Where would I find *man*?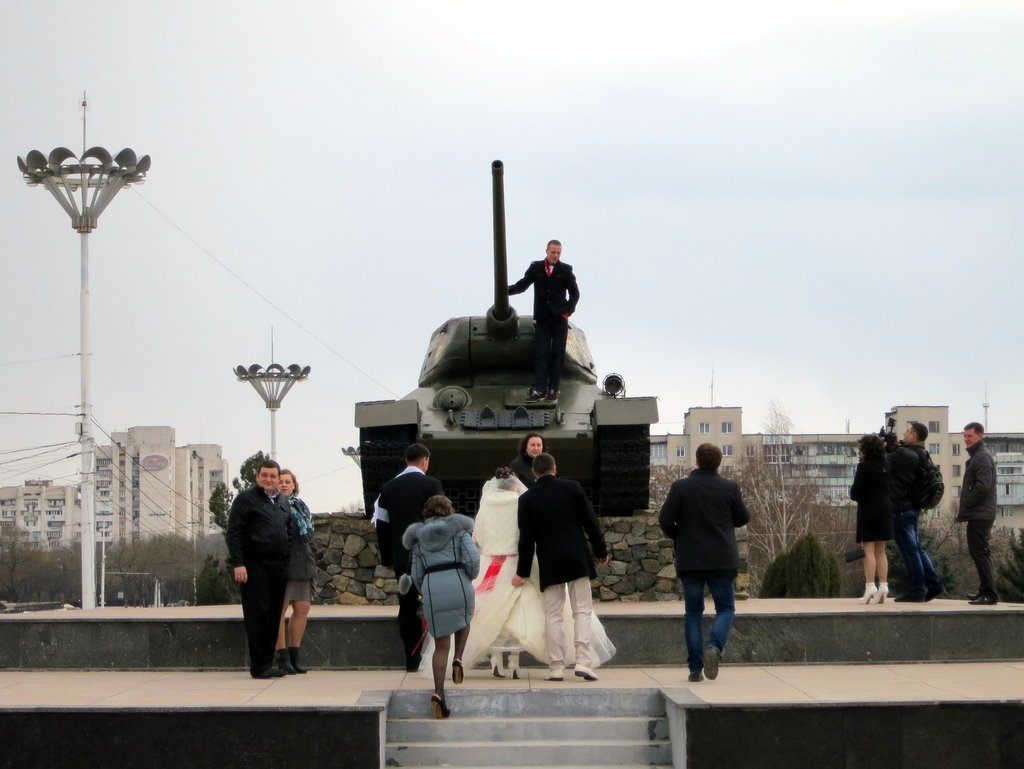
At box=[506, 445, 609, 681].
